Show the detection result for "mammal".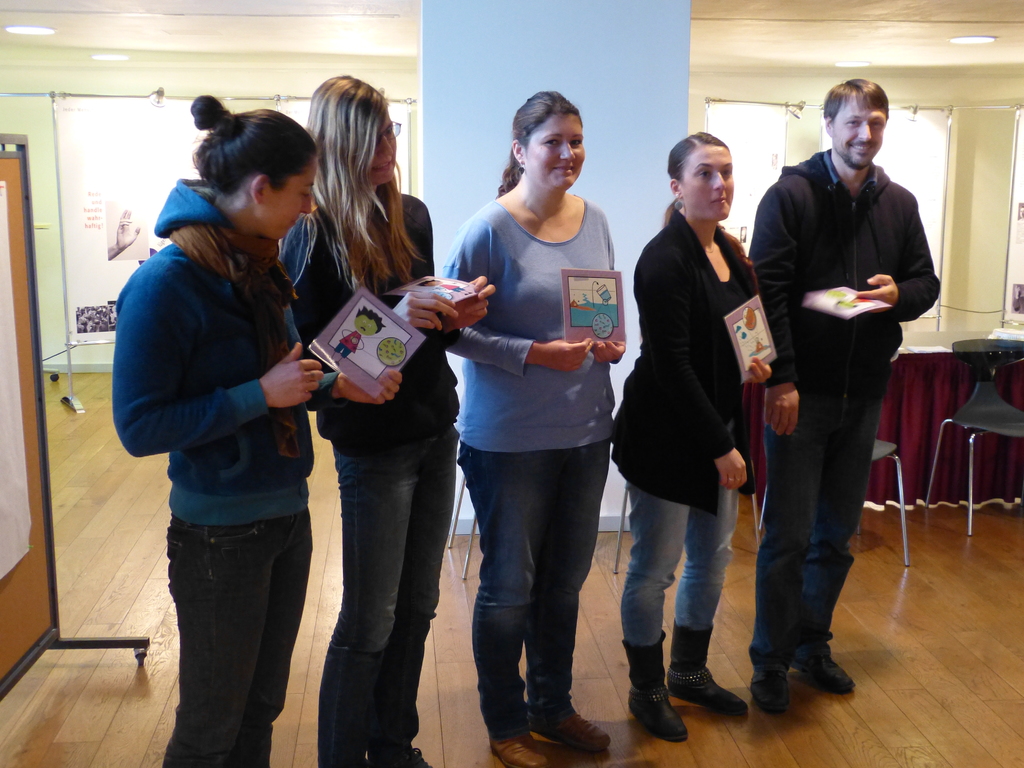
<box>744,77,945,717</box>.
